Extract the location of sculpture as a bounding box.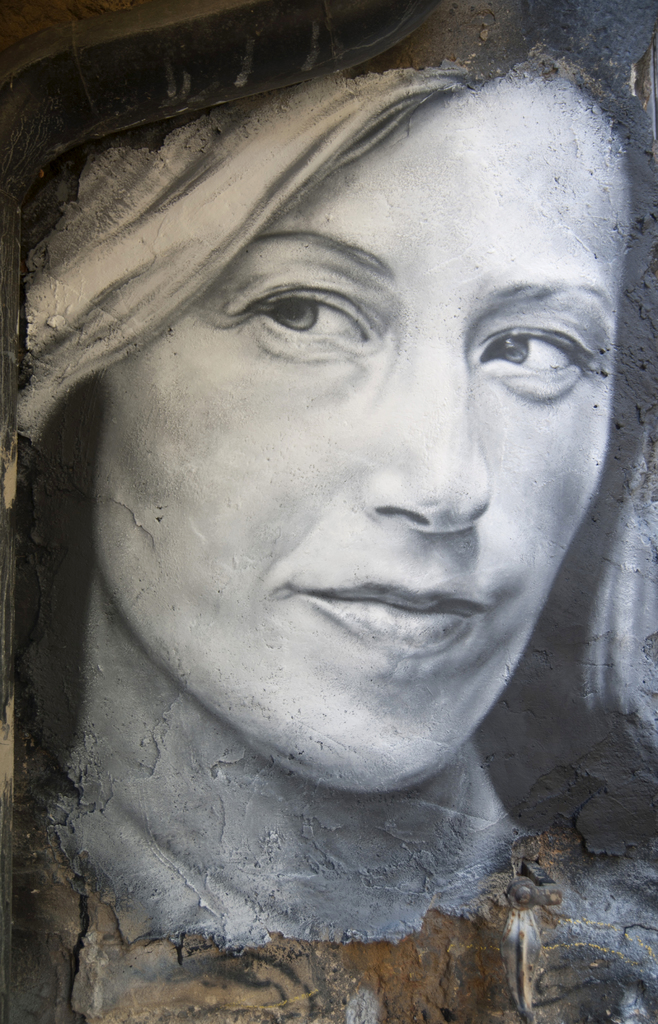
[left=0, top=0, right=657, bottom=1023].
